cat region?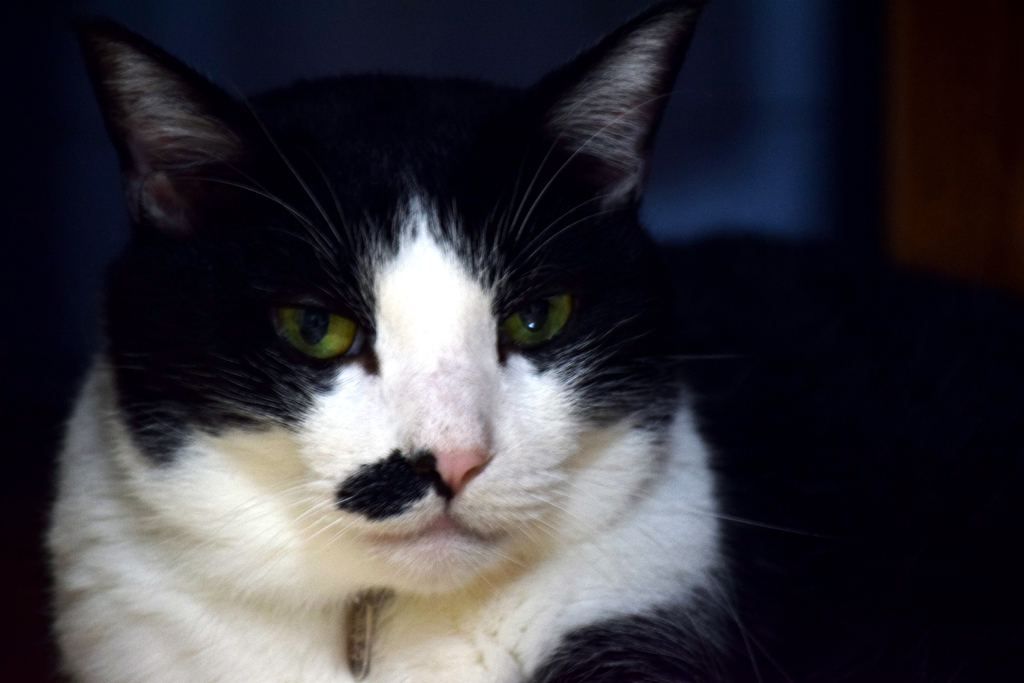
(0, 0, 1023, 682)
